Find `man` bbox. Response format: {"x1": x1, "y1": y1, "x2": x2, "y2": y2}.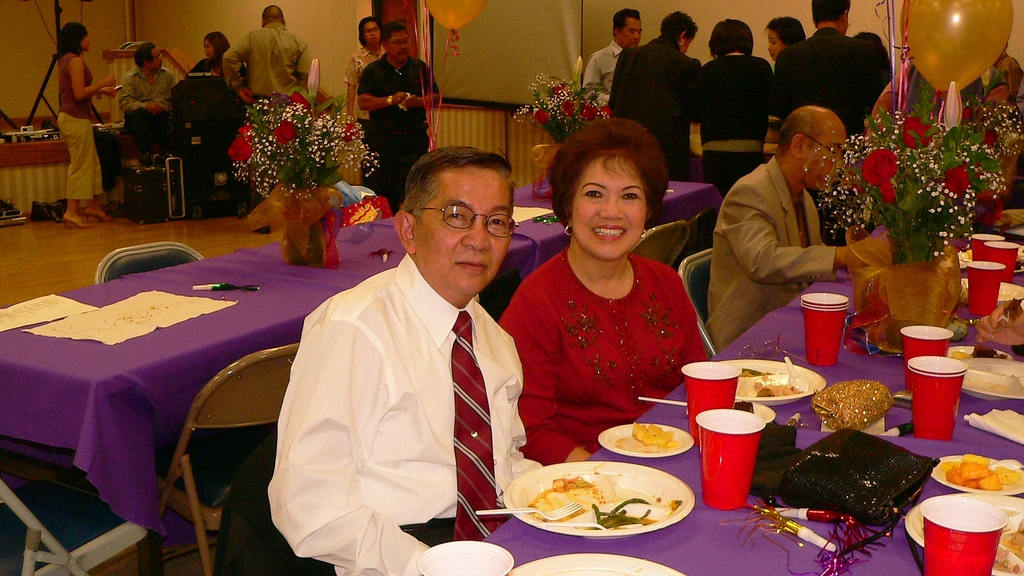
{"x1": 246, "y1": 150, "x2": 563, "y2": 575}.
